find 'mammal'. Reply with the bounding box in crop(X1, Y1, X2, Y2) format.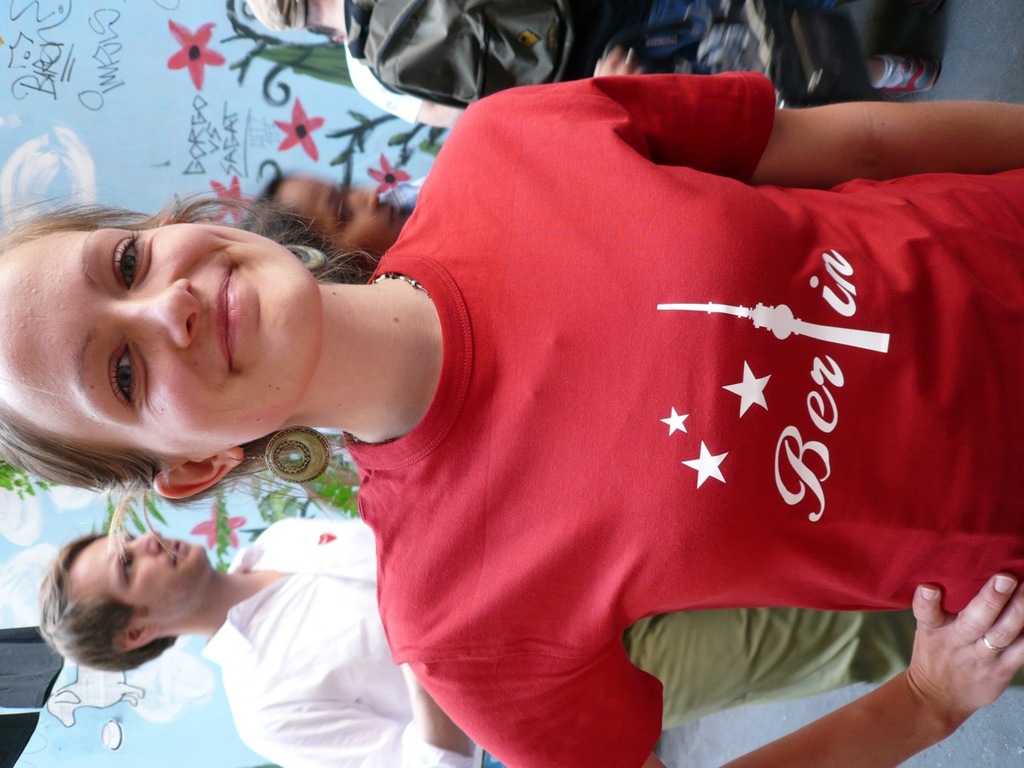
crop(0, 32, 1023, 719).
